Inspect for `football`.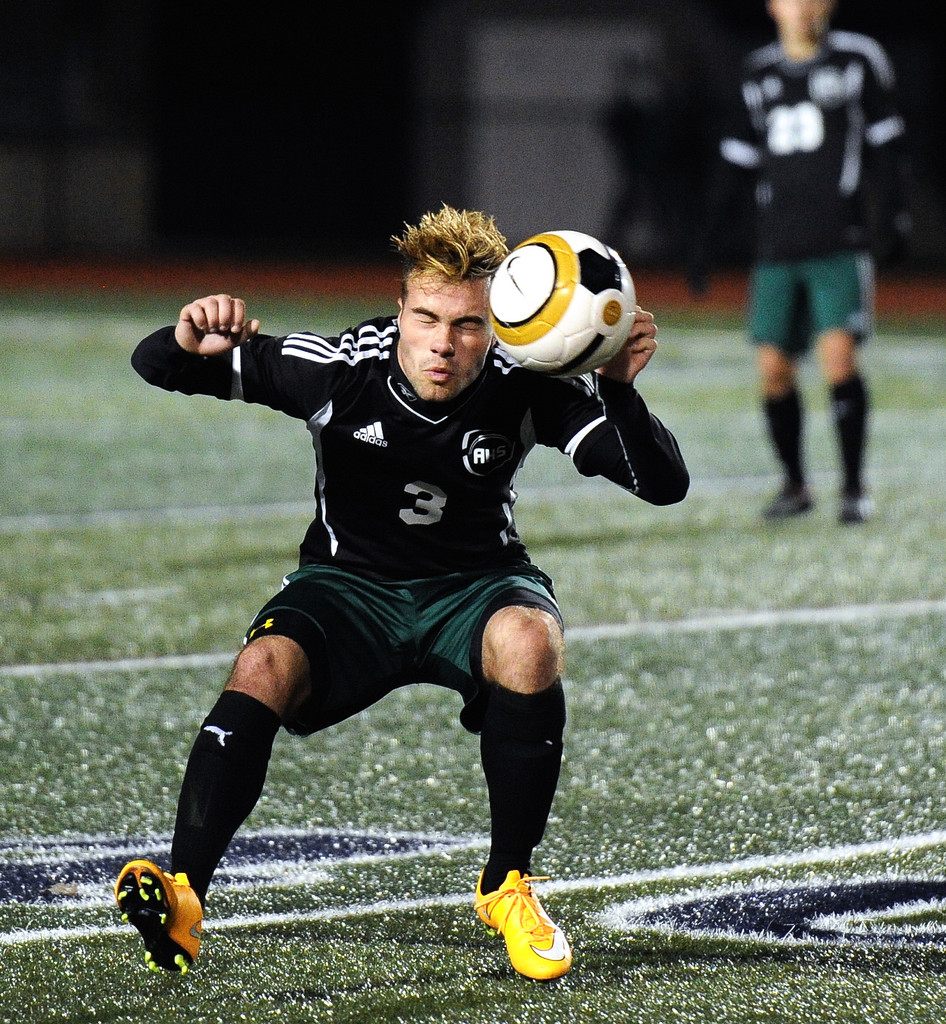
Inspection: 487,227,637,376.
